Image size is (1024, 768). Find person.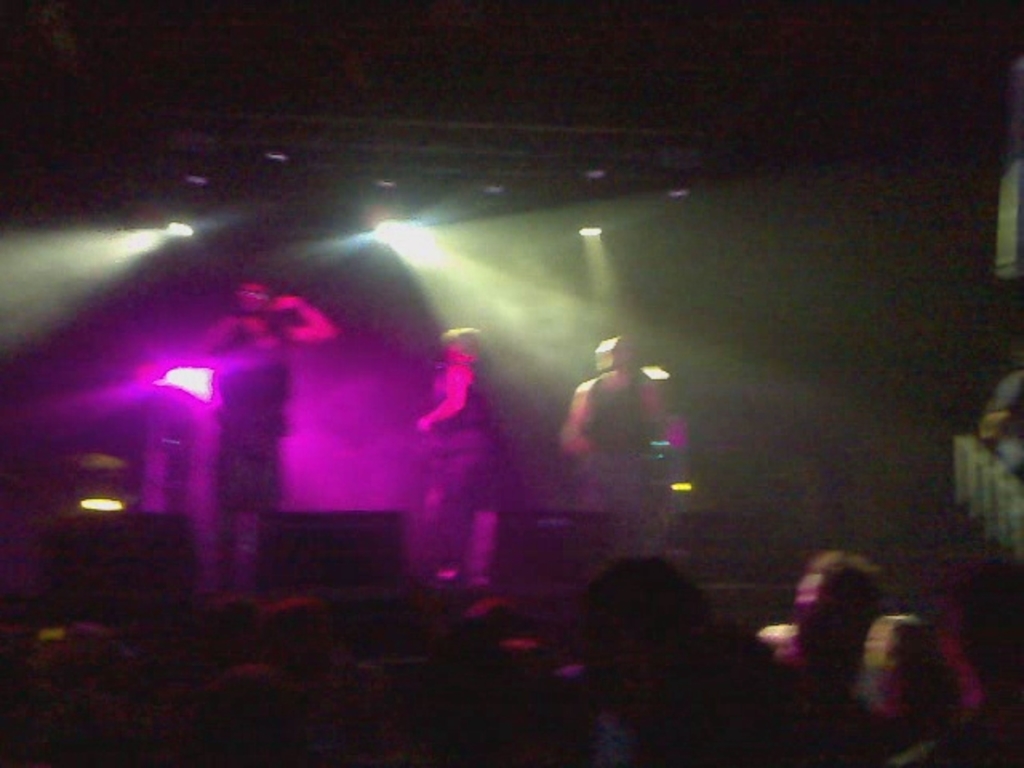
418, 326, 530, 586.
